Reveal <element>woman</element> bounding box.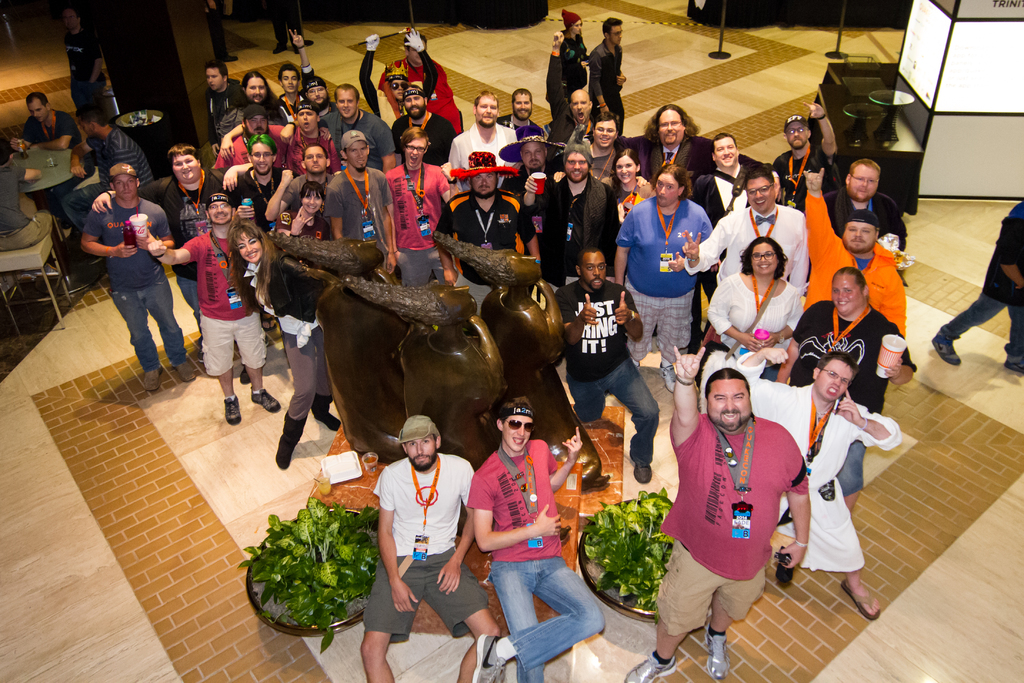
Revealed: 784 270 905 521.
